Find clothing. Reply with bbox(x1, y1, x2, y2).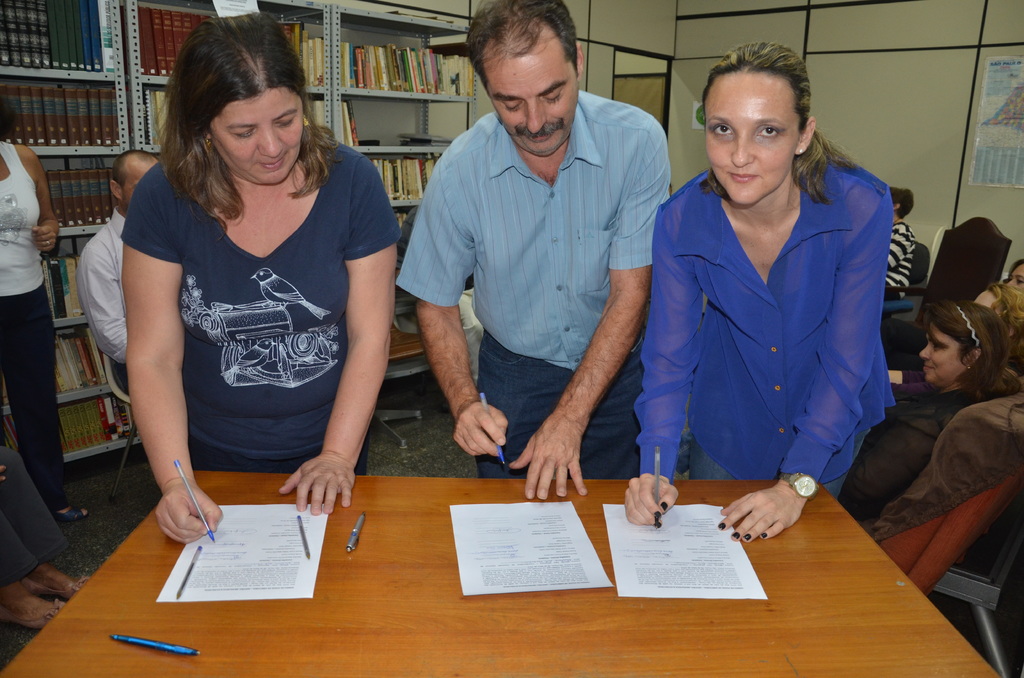
bbox(125, 107, 406, 486).
